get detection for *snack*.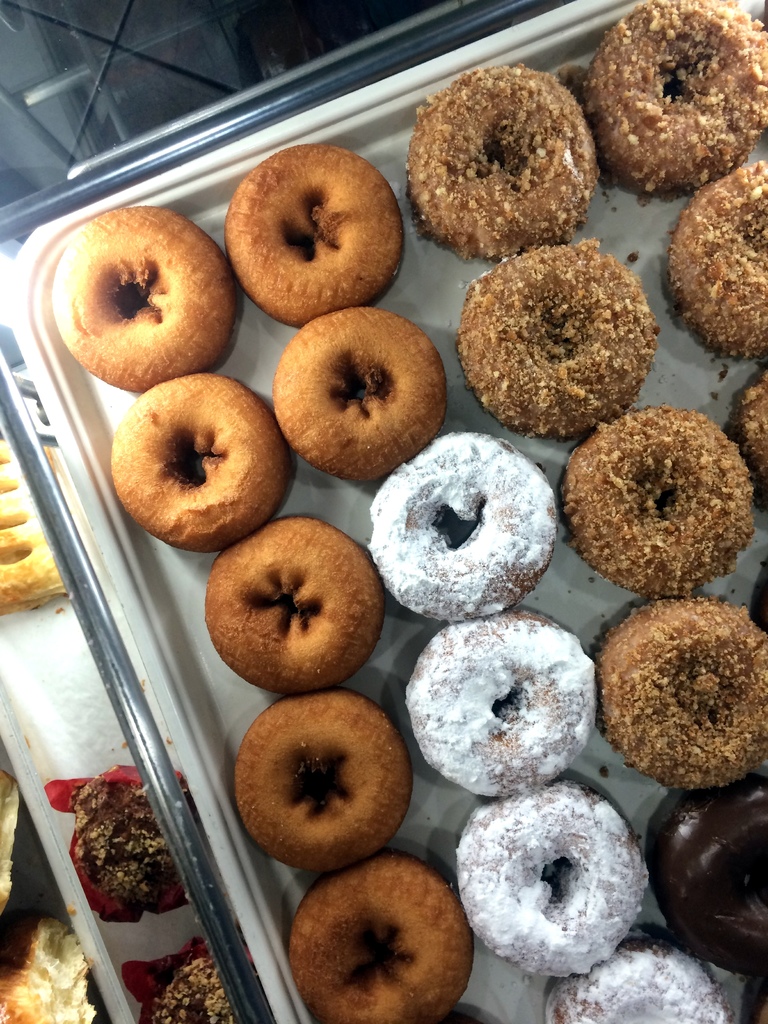
Detection: <bbox>0, 449, 77, 613</bbox>.
